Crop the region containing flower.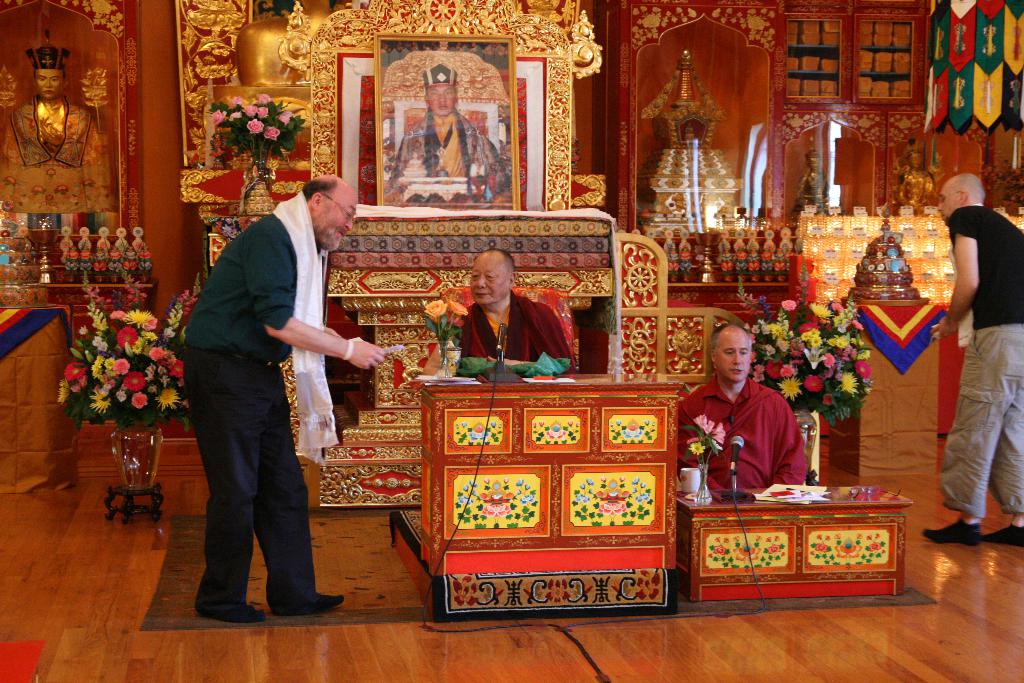
Crop region: {"x1": 254, "y1": 106, "x2": 269, "y2": 120}.
